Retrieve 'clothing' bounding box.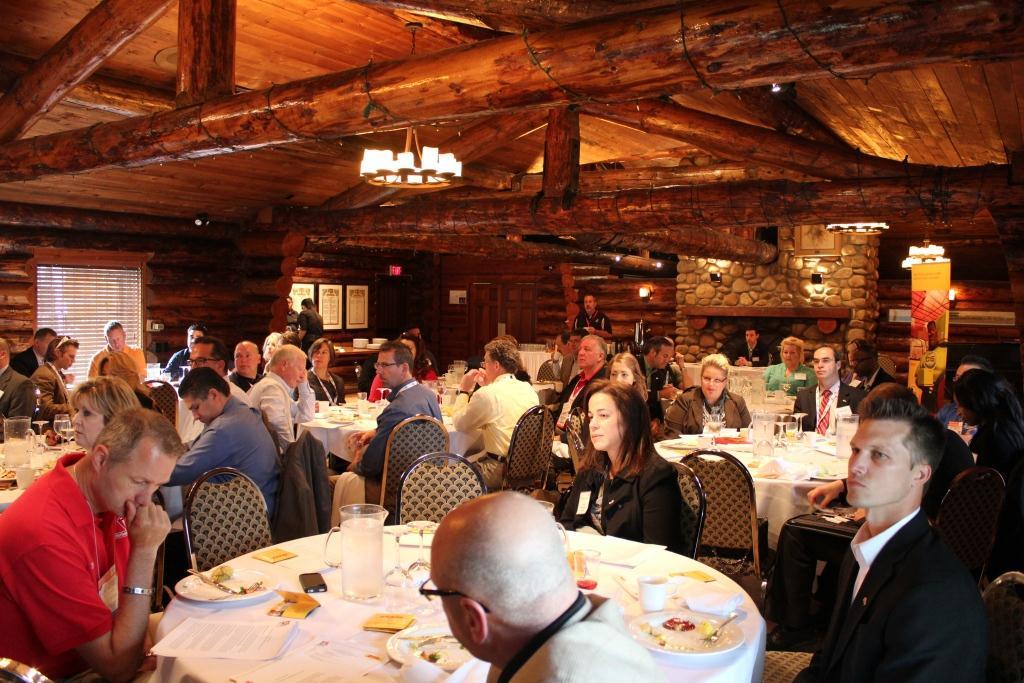
Bounding box: {"left": 9, "top": 444, "right": 162, "bottom": 666}.
